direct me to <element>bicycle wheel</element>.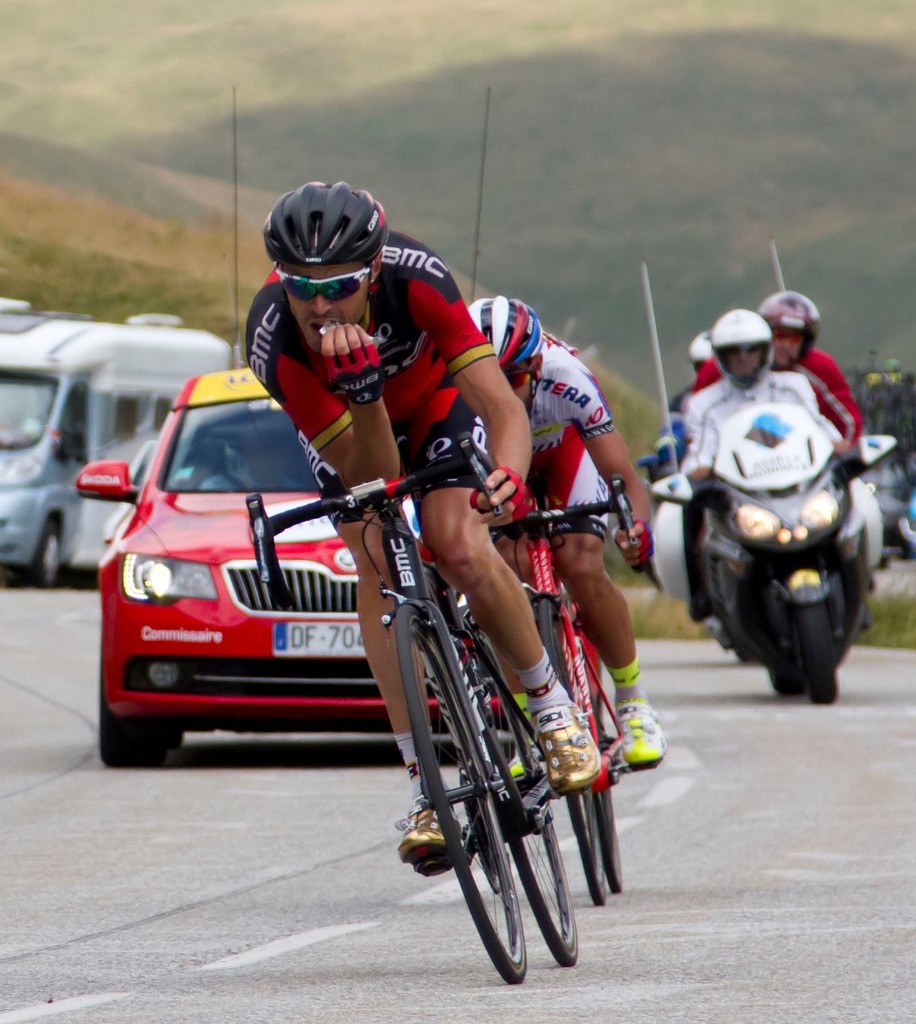
Direction: crop(535, 586, 607, 909).
